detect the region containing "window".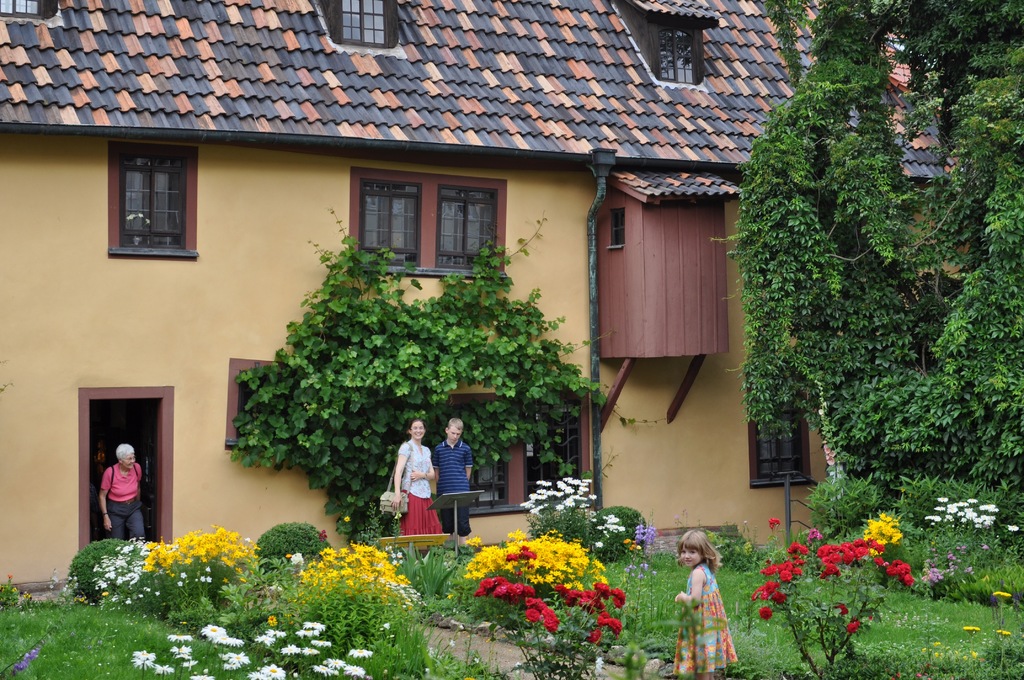
234 371 292 460.
